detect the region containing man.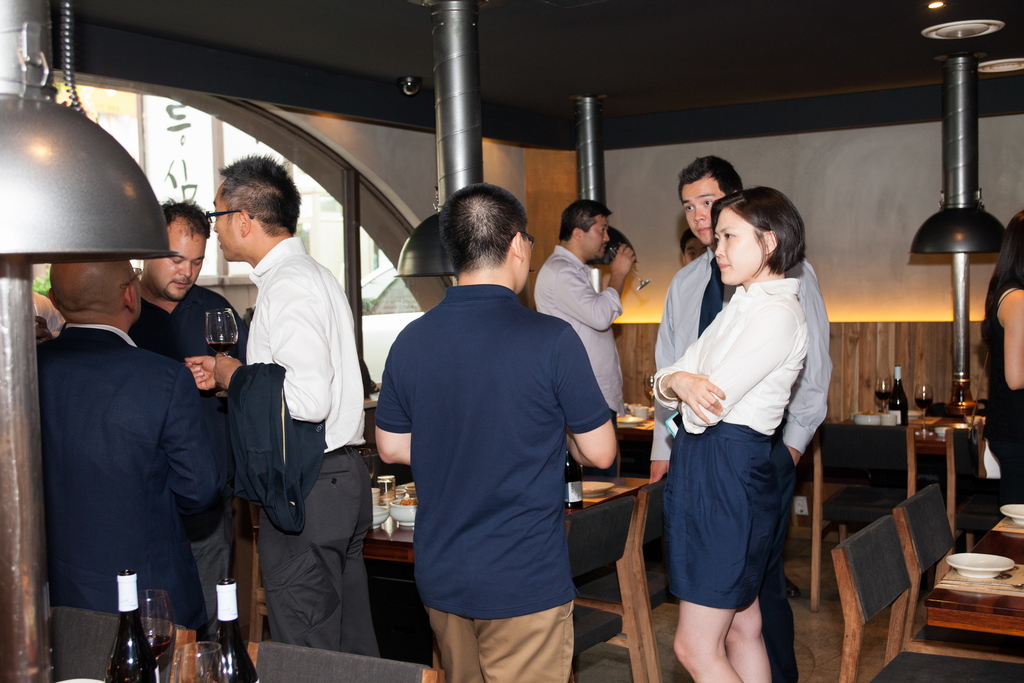
Rect(127, 198, 245, 639).
